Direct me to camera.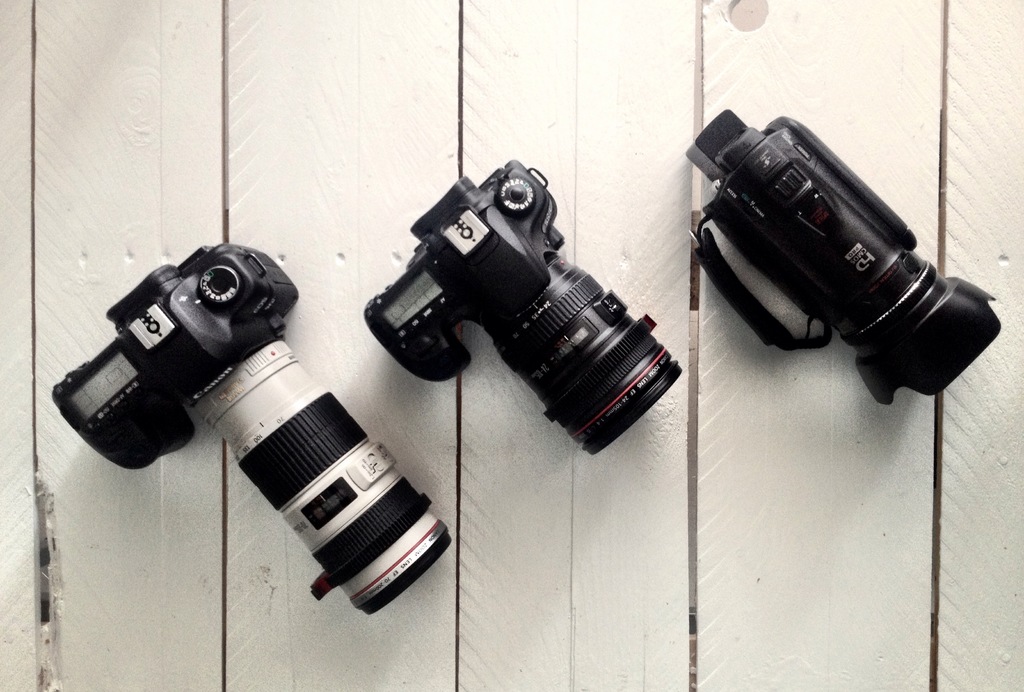
Direction: [x1=676, y1=107, x2=1004, y2=405].
